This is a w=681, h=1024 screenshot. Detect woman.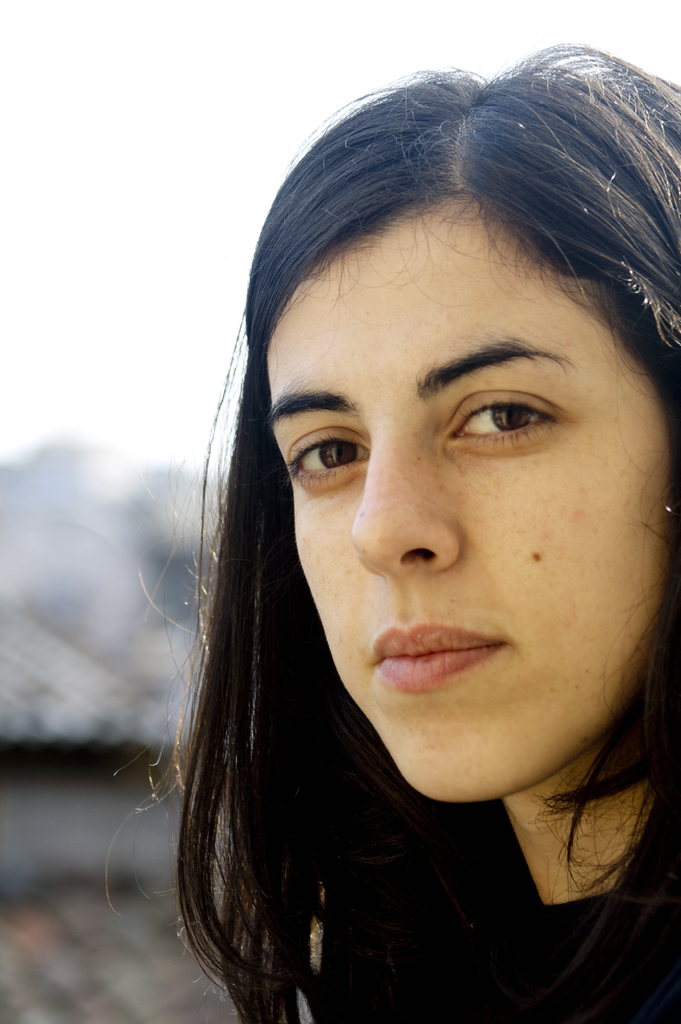
rect(131, 26, 680, 989).
